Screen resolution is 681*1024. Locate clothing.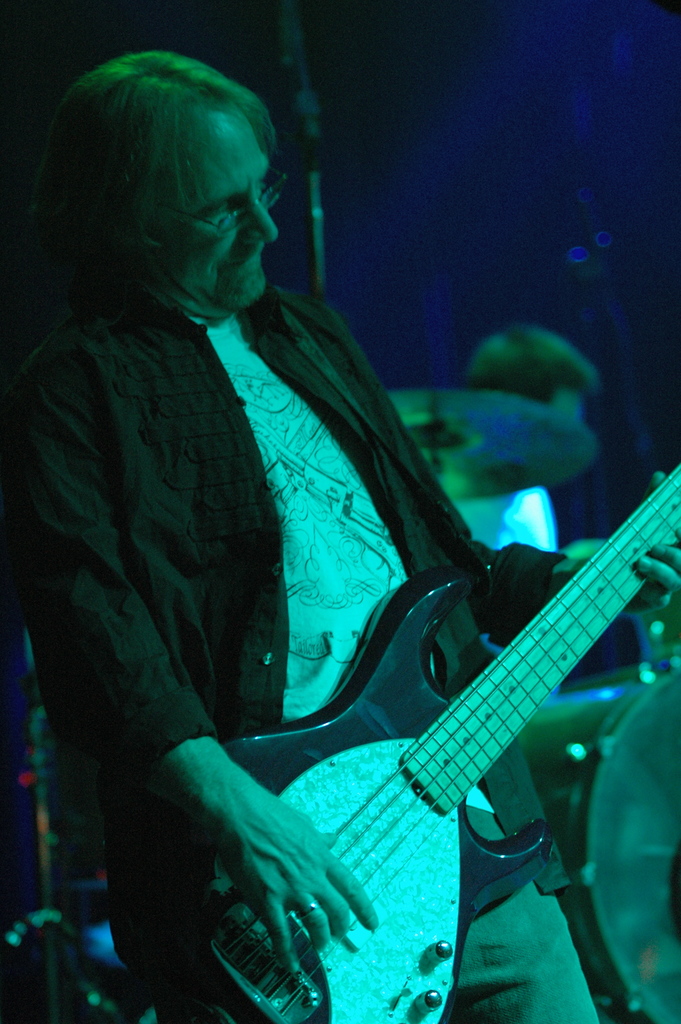
65:134:603:1004.
